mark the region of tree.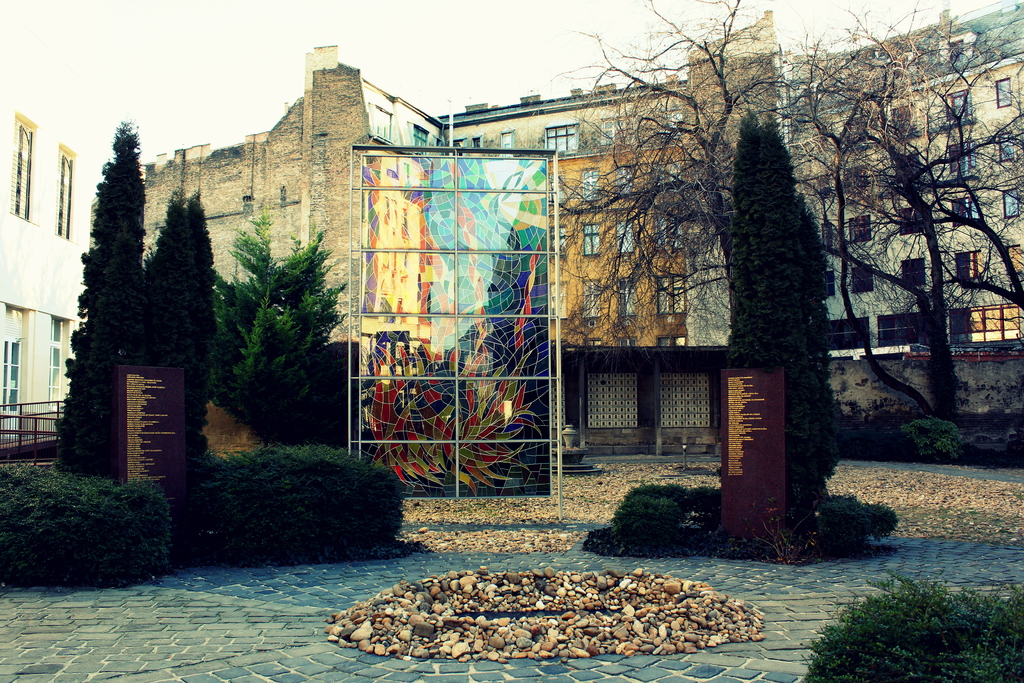
Region: (543,0,1023,438).
